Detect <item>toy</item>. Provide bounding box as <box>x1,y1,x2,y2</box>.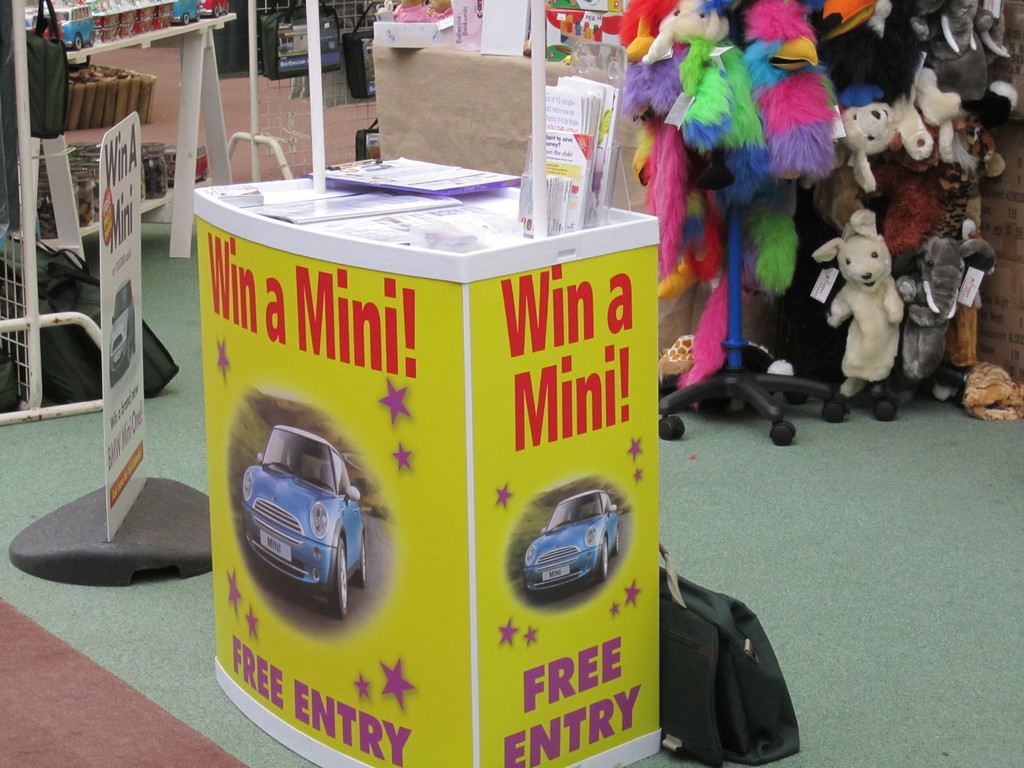
<box>622,0,689,225</box>.
